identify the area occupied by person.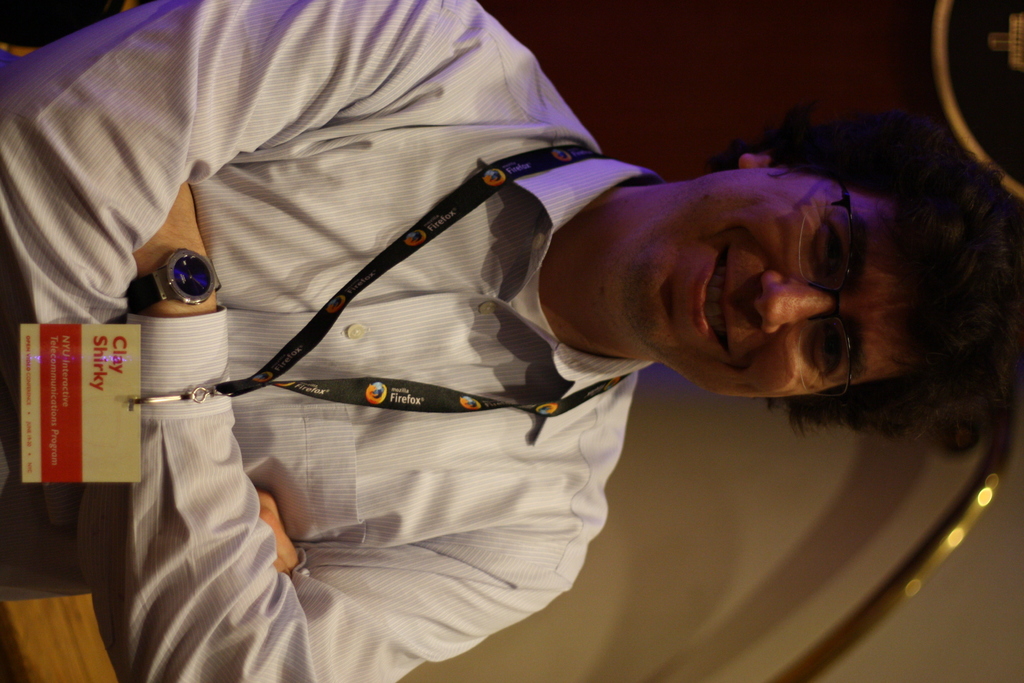
Area: [x1=66, y1=35, x2=982, y2=659].
